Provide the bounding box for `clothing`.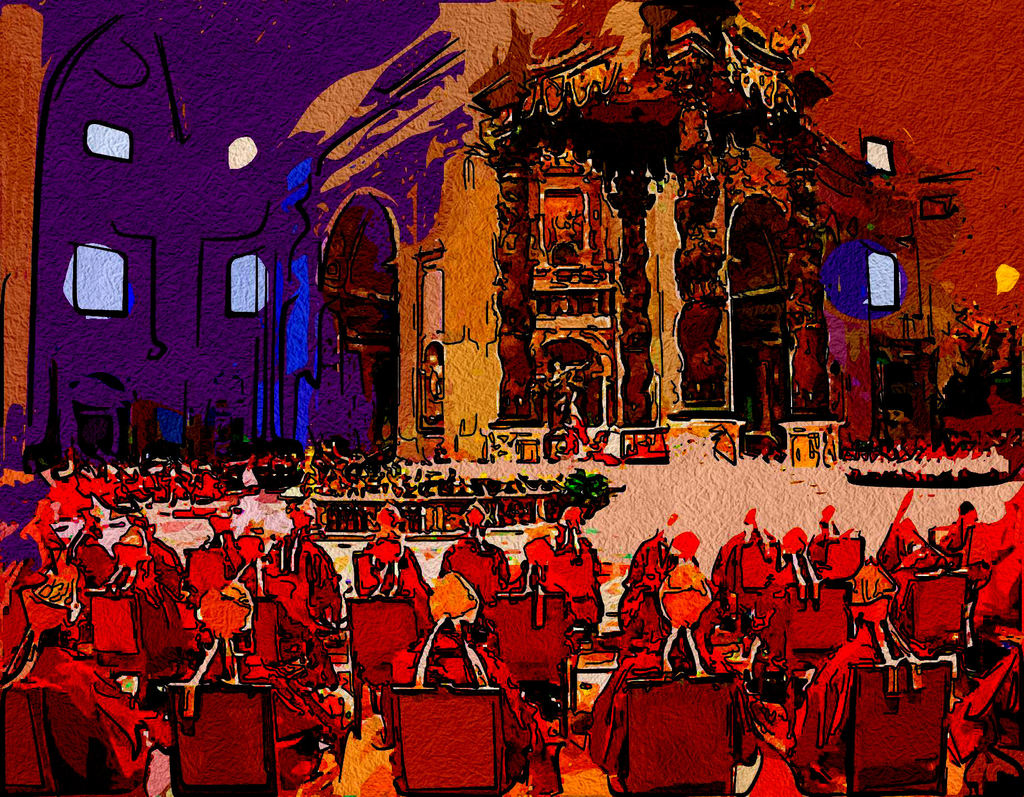
locate(438, 529, 509, 602).
